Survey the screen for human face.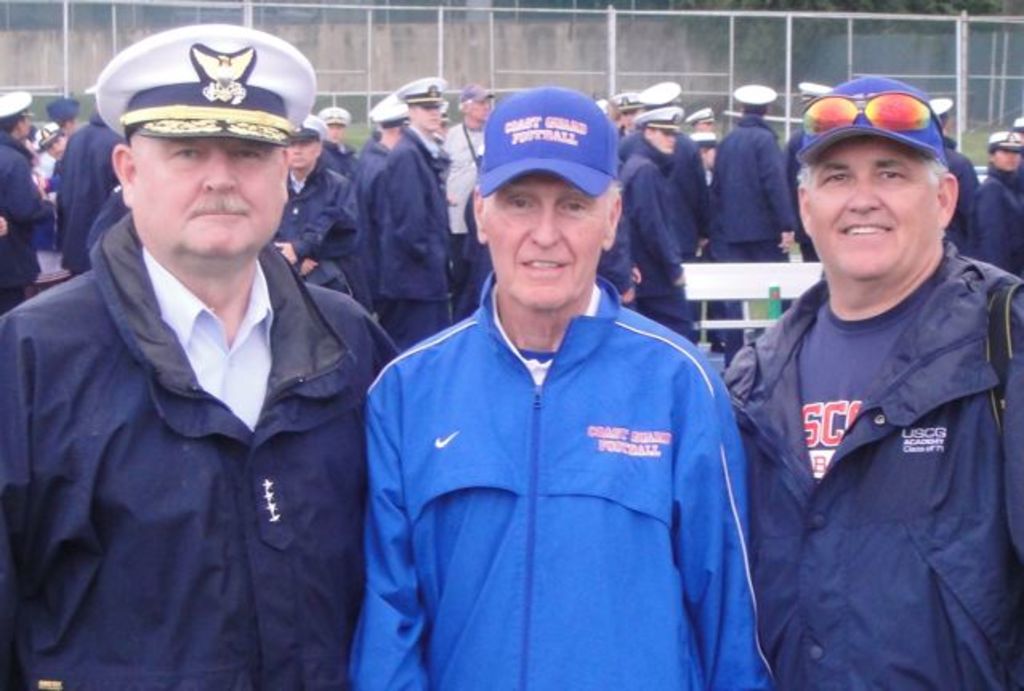
Survey found: x1=325 y1=125 x2=349 y2=141.
